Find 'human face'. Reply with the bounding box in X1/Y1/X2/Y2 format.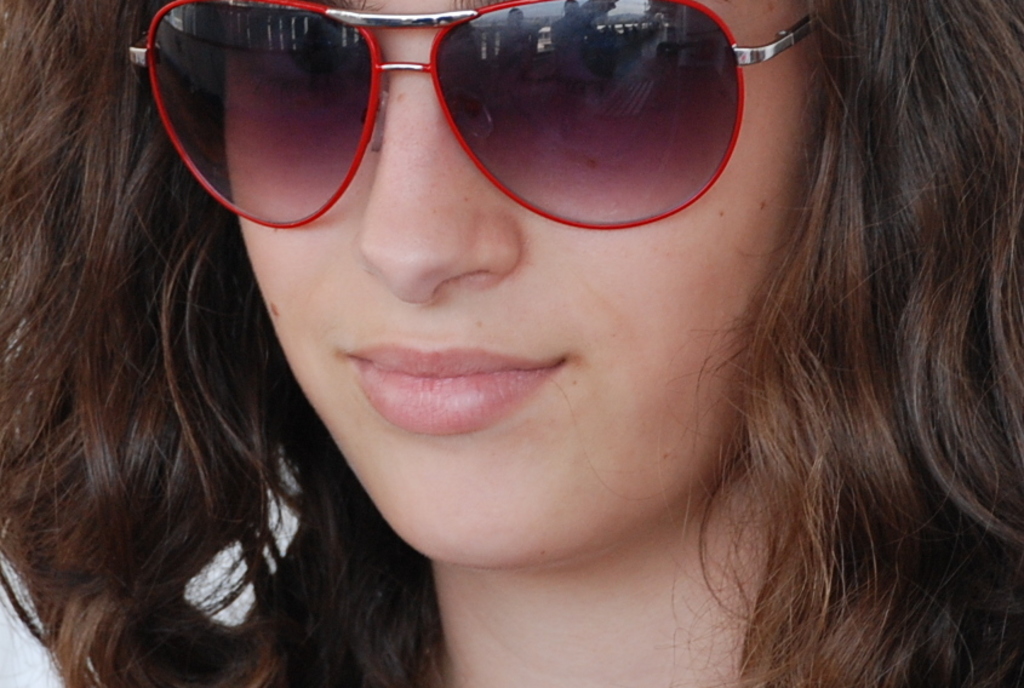
212/0/836/574.
